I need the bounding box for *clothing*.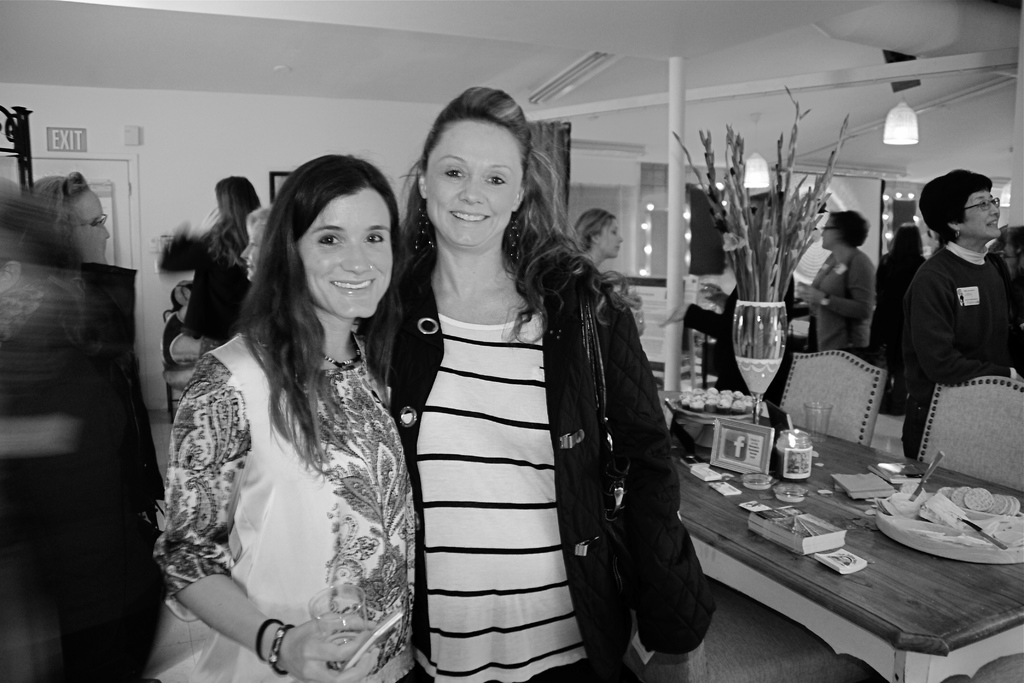
Here it is: detection(810, 243, 874, 360).
